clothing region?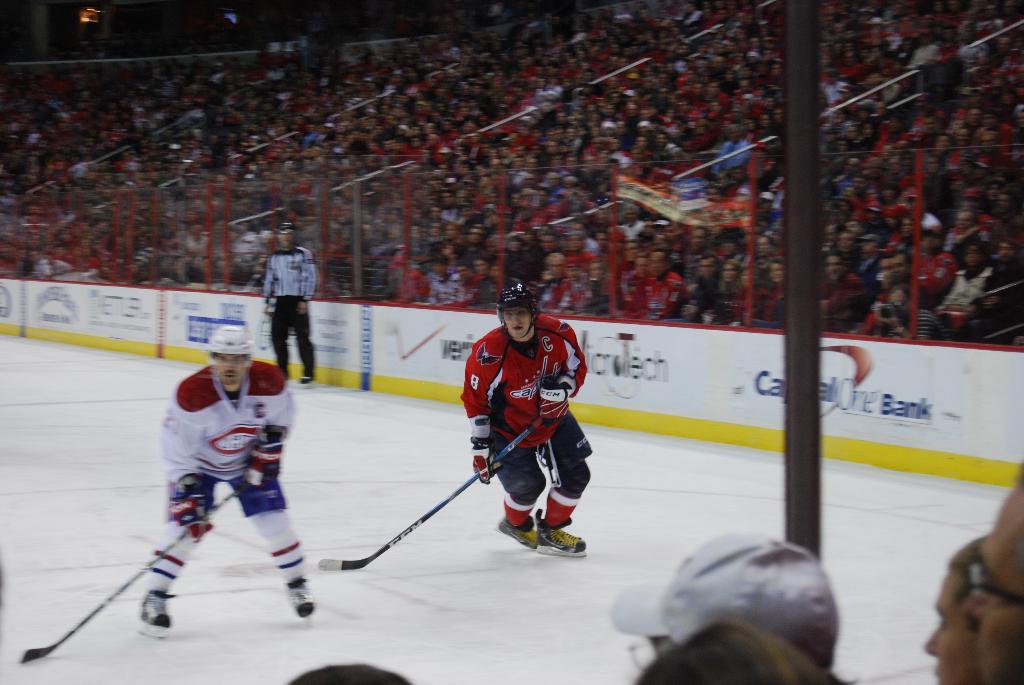
bbox=(140, 357, 307, 588)
